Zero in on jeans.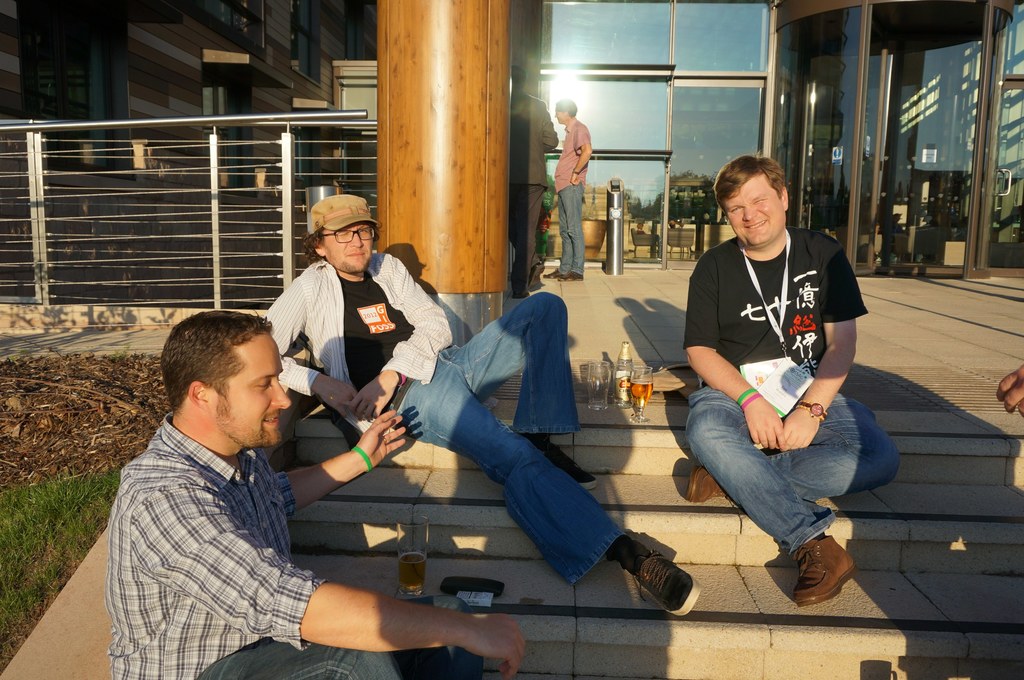
Zeroed in: x1=557, y1=182, x2=584, y2=274.
